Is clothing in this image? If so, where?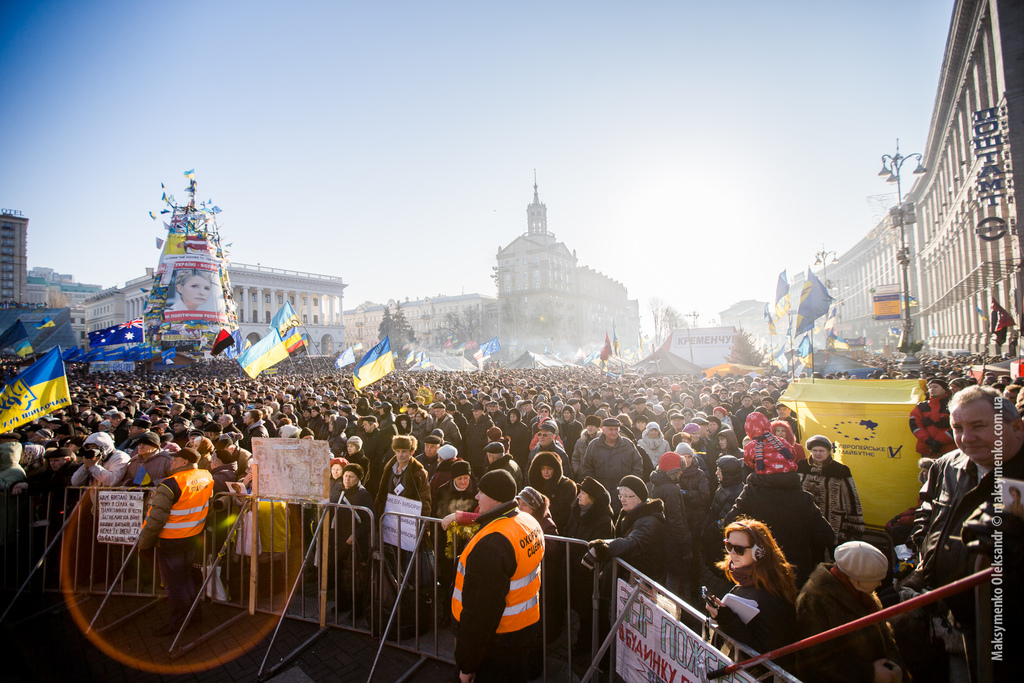
Yes, at [573,431,601,478].
